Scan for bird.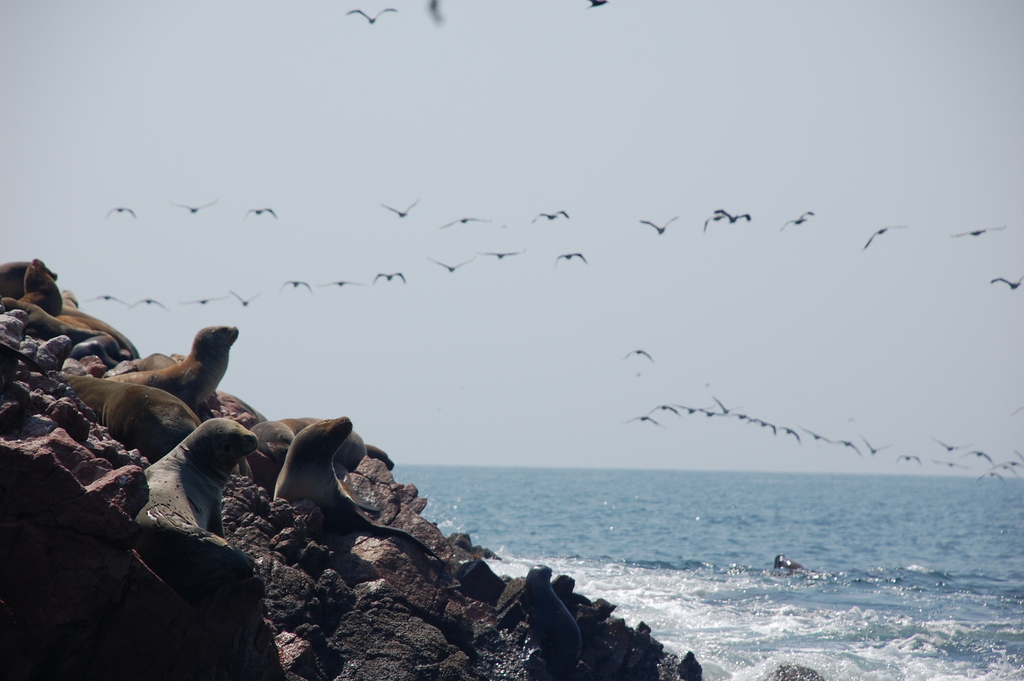
Scan result: select_region(477, 249, 524, 263).
